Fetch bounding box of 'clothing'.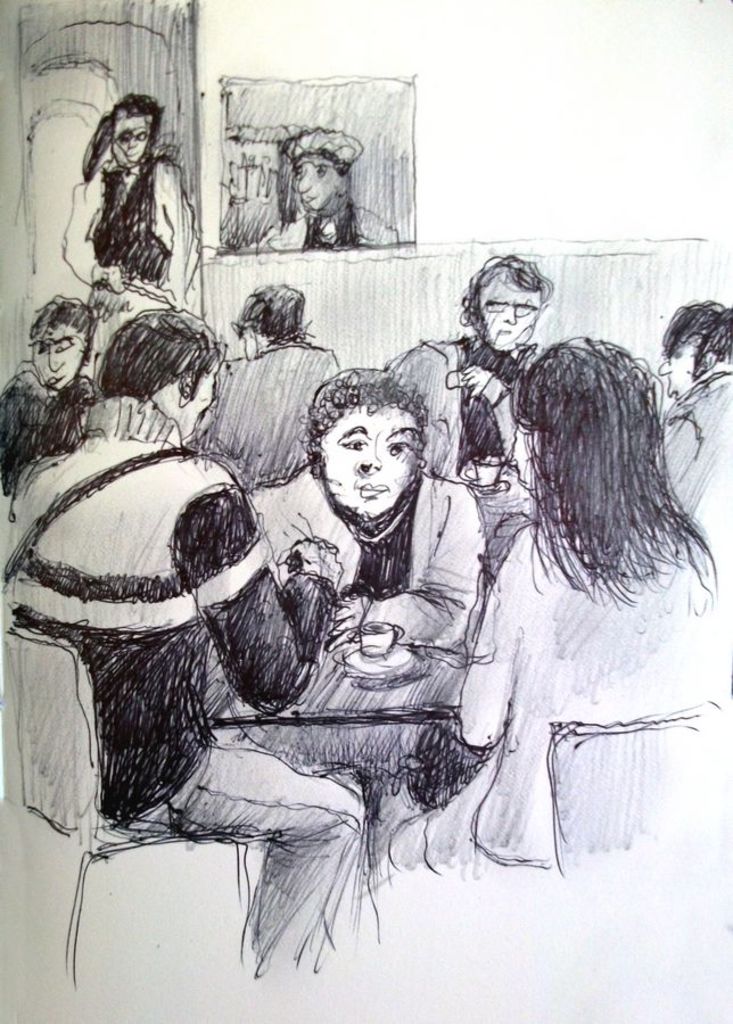
Bbox: [left=401, top=321, right=547, bottom=572].
